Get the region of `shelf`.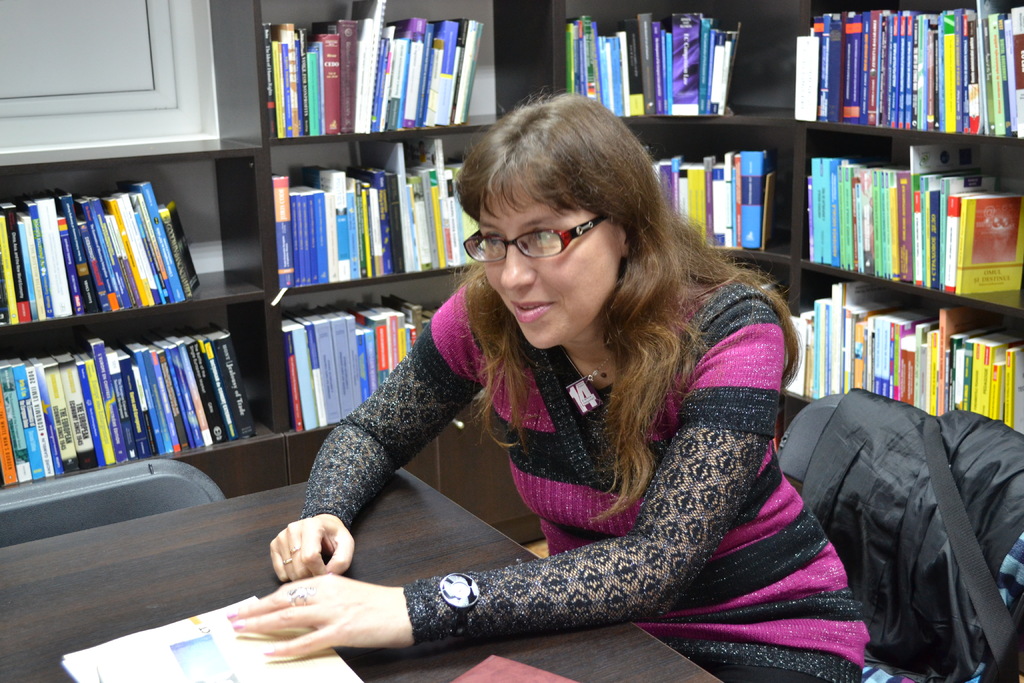
0 326 305 491.
